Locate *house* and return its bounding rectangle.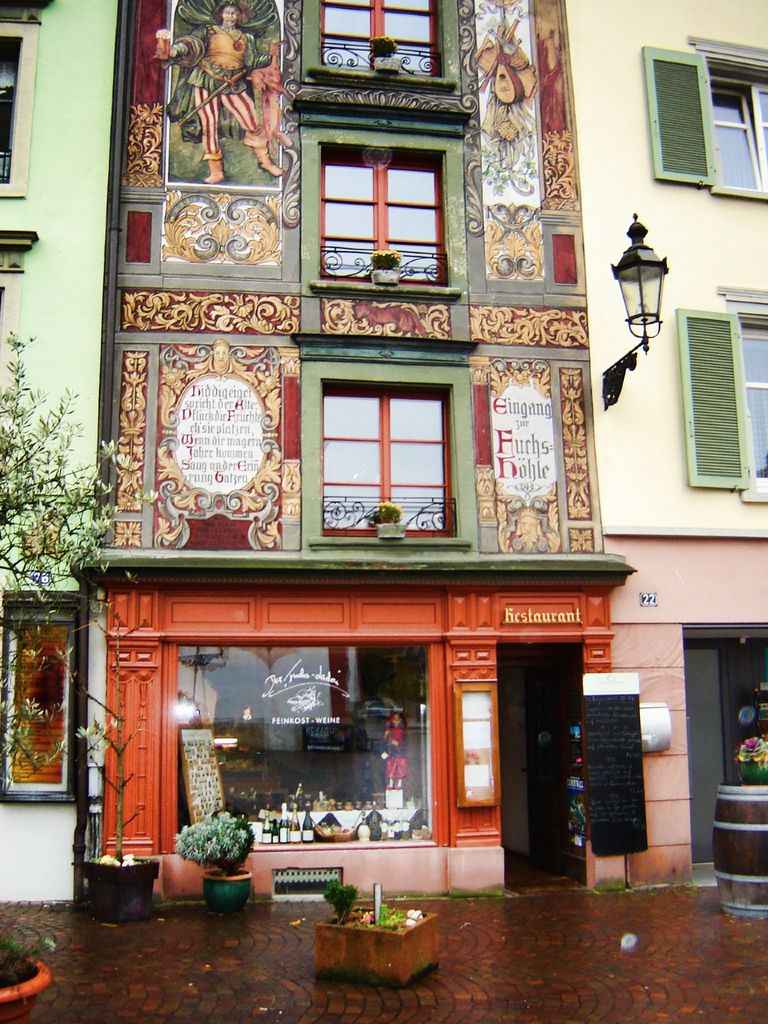
bbox=[0, 0, 767, 897].
